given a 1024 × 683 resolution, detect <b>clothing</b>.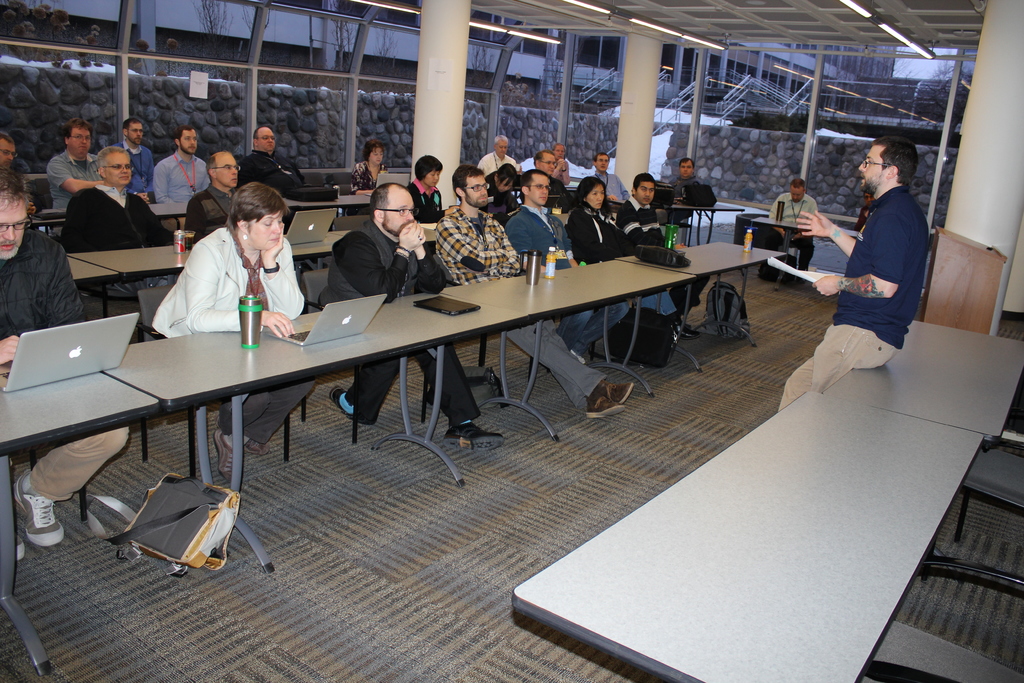
l=476, t=152, r=514, b=179.
